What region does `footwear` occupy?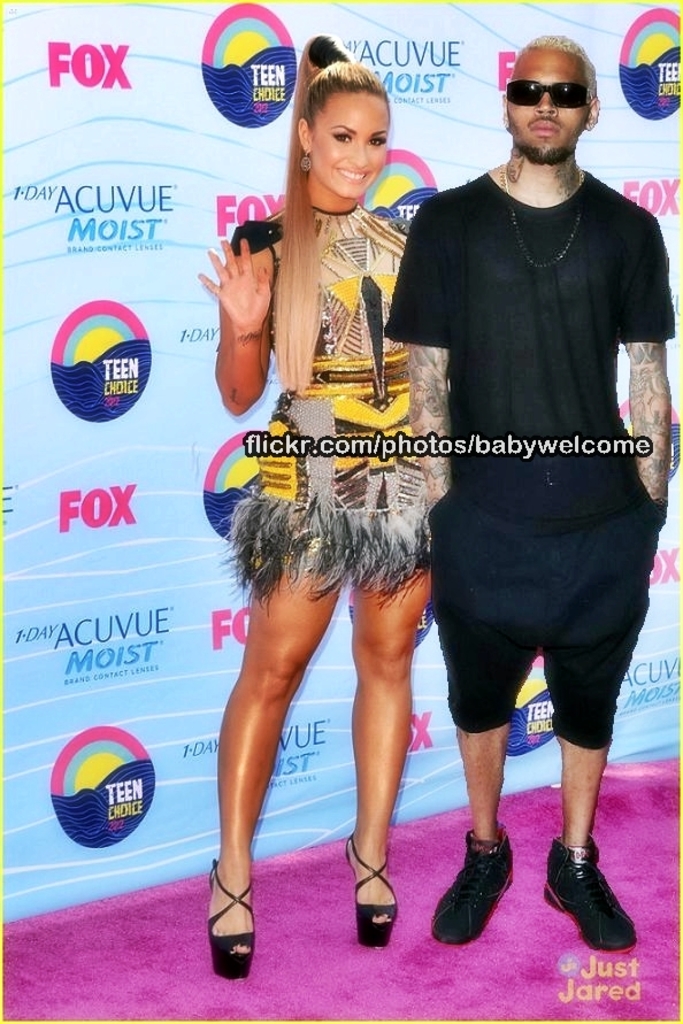
x1=559, y1=849, x2=645, y2=961.
